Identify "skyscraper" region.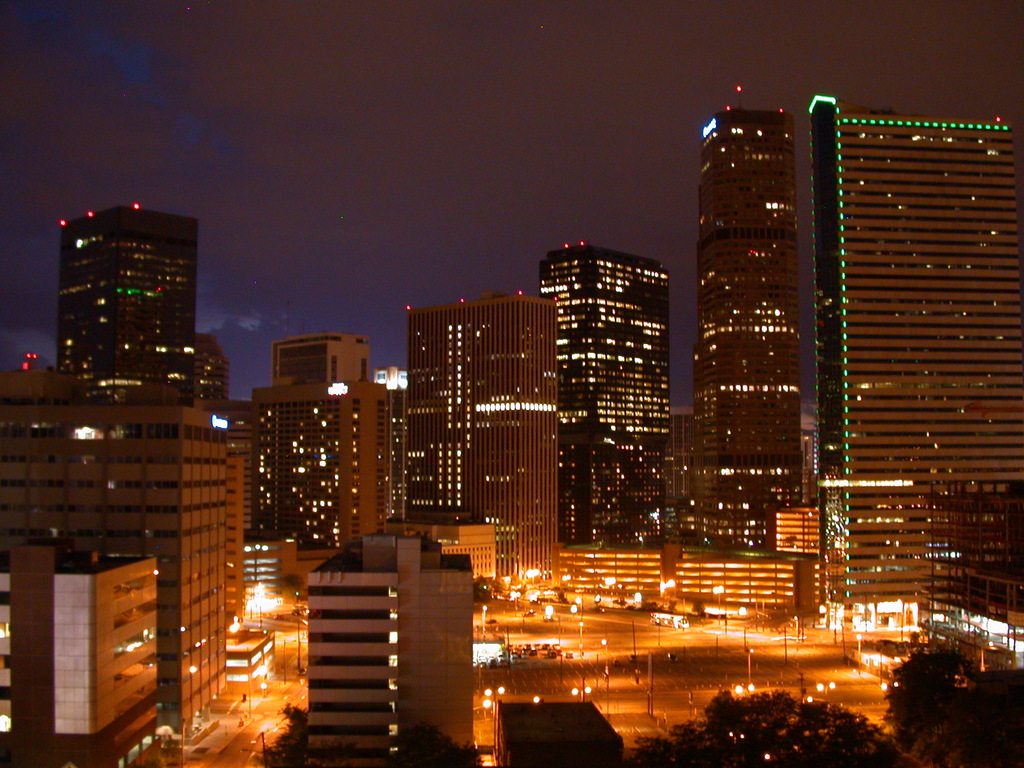
Region: <region>774, 63, 1009, 648</region>.
